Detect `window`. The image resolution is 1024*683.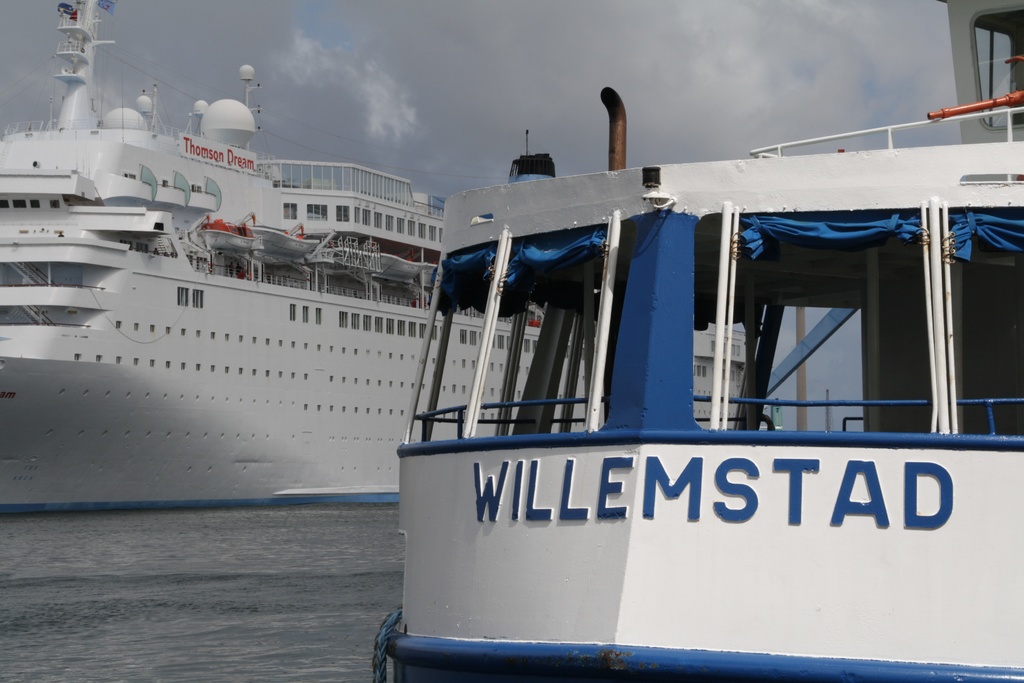
339, 313, 346, 327.
